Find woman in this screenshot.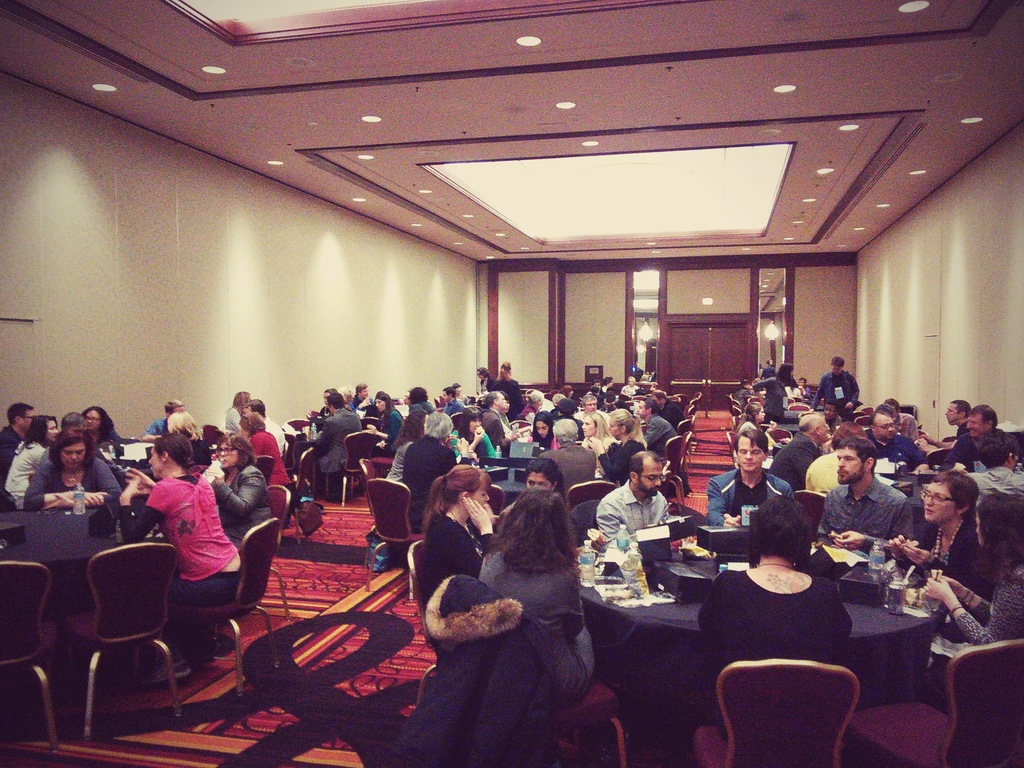
The bounding box for woman is [506, 452, 578, 535].
